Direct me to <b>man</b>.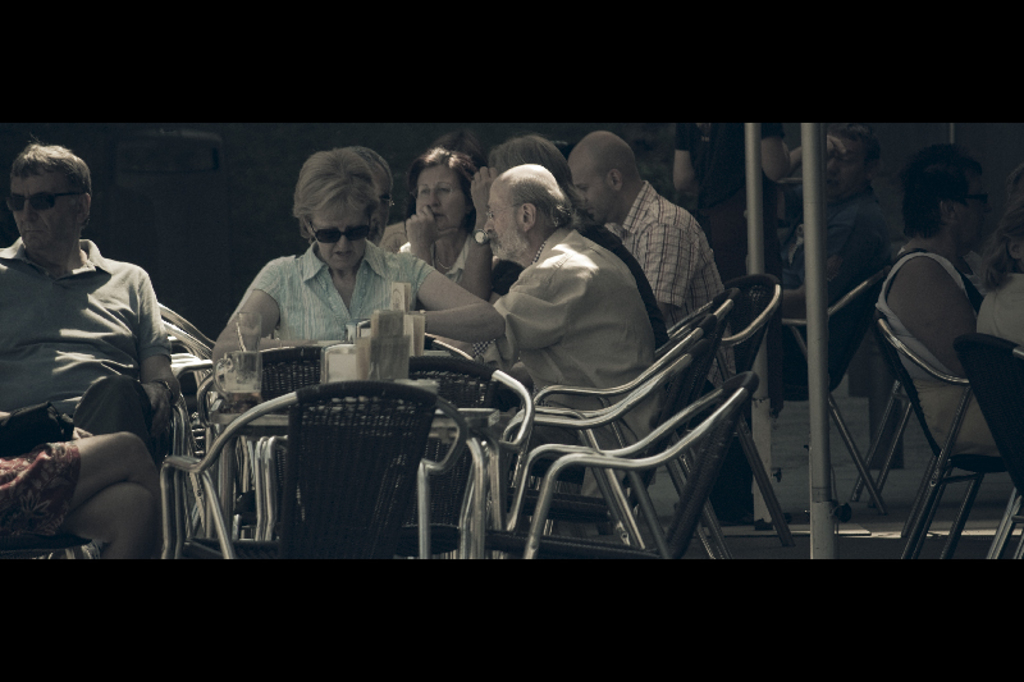
Direction: bbox=(0, 143, 183, 557).
